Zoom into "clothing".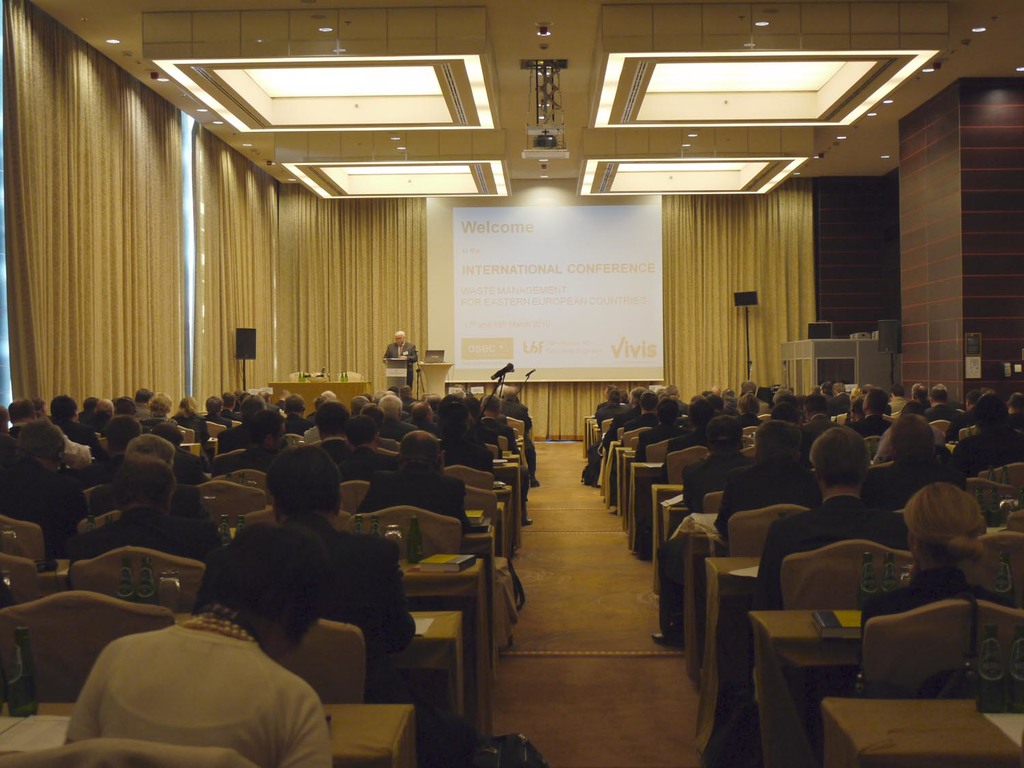
Zoom target: detection(472, 416, 523, 460).
